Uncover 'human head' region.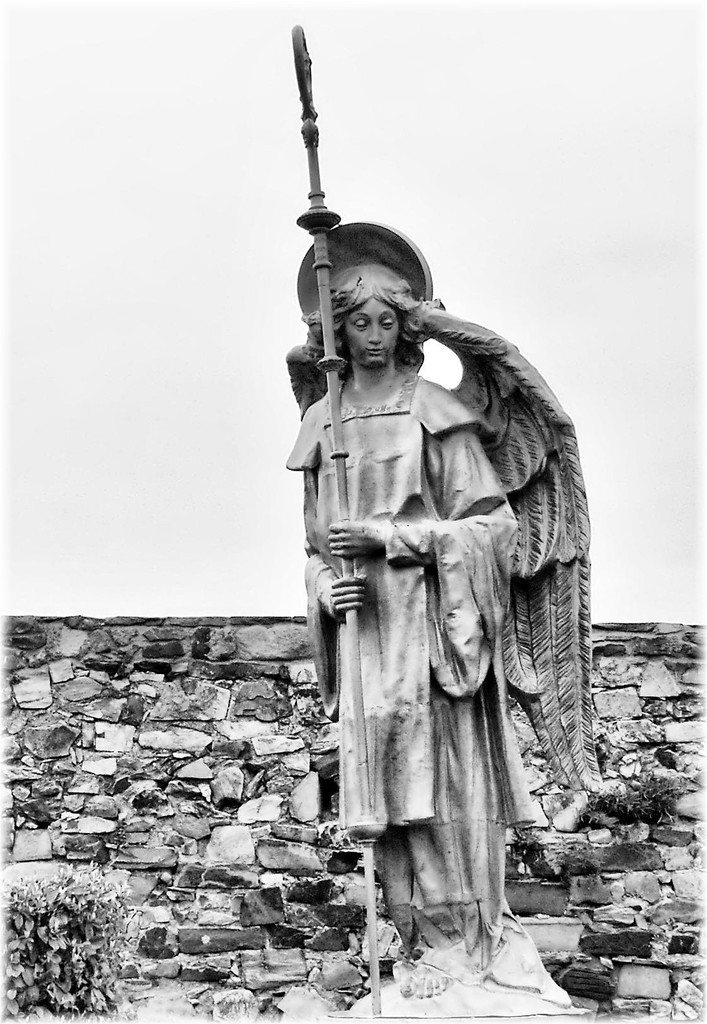
Uncovered: 325/249/430/382.
